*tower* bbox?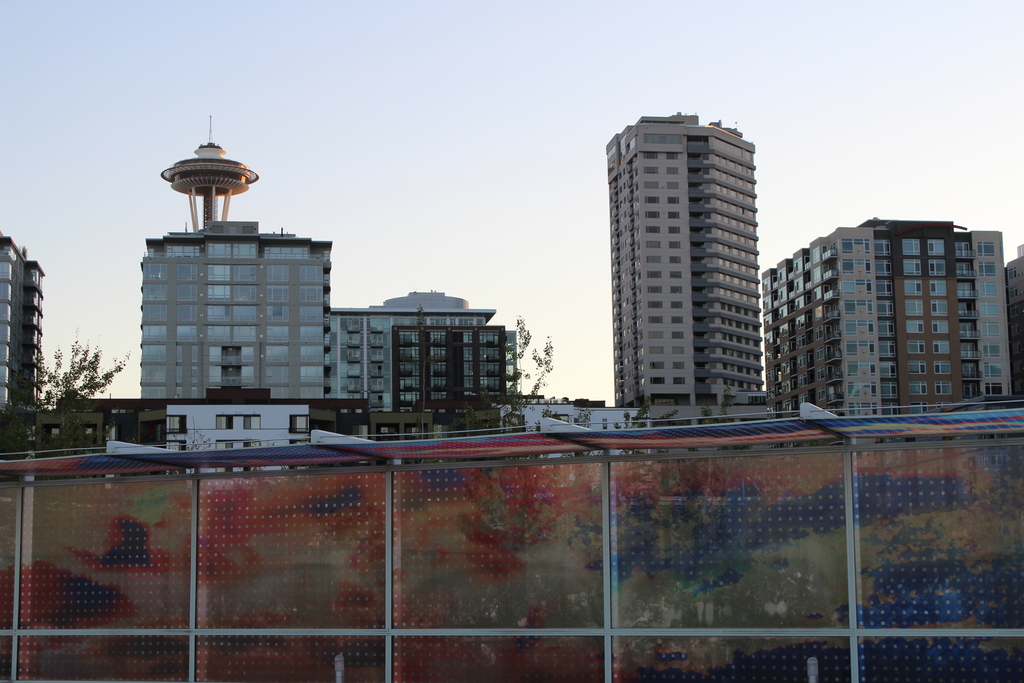
(162, 110, 259, 235)
